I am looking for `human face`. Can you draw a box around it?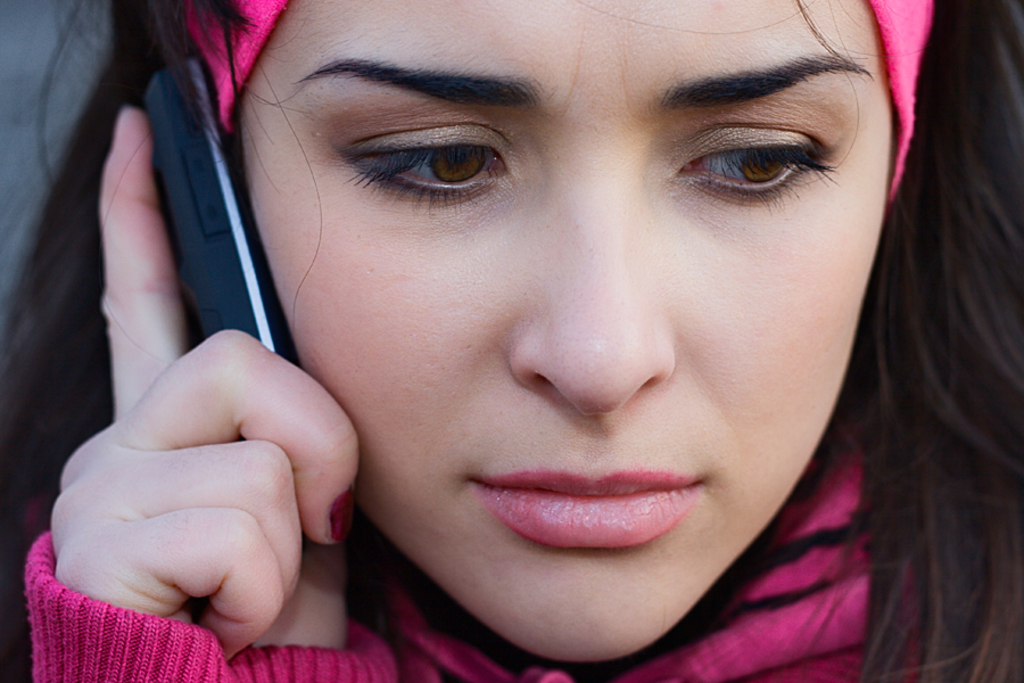
Sure, the bounding box is (234, 0, 899, 668).
